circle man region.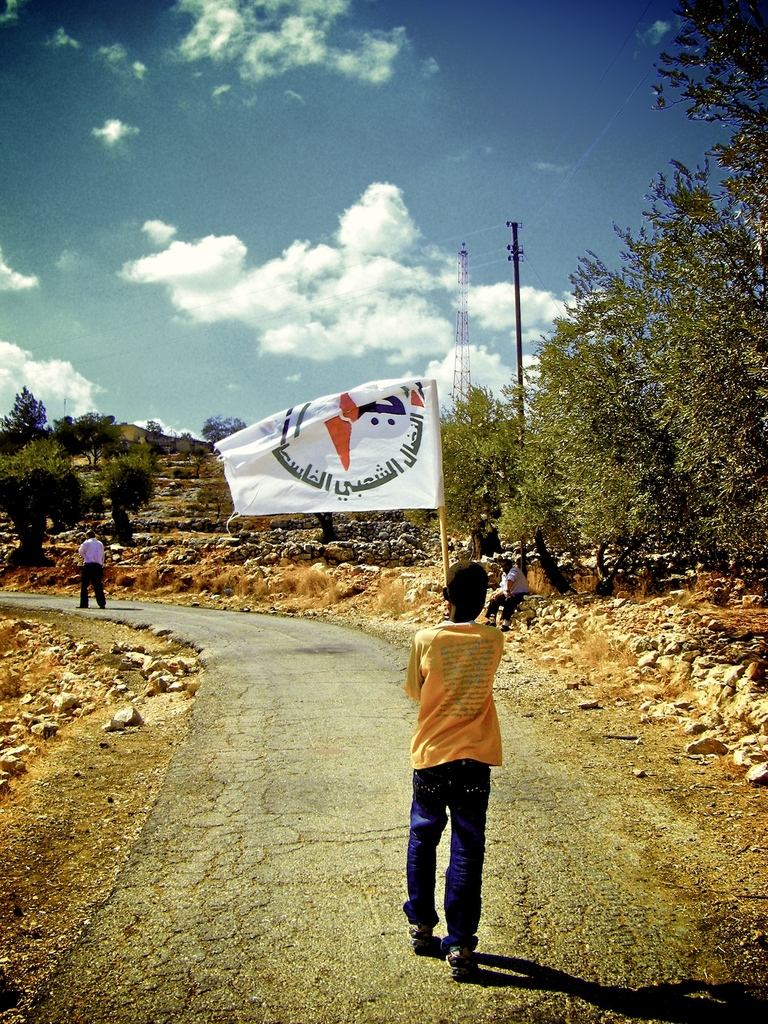
Region: crop(75, 529, 107, 609).
